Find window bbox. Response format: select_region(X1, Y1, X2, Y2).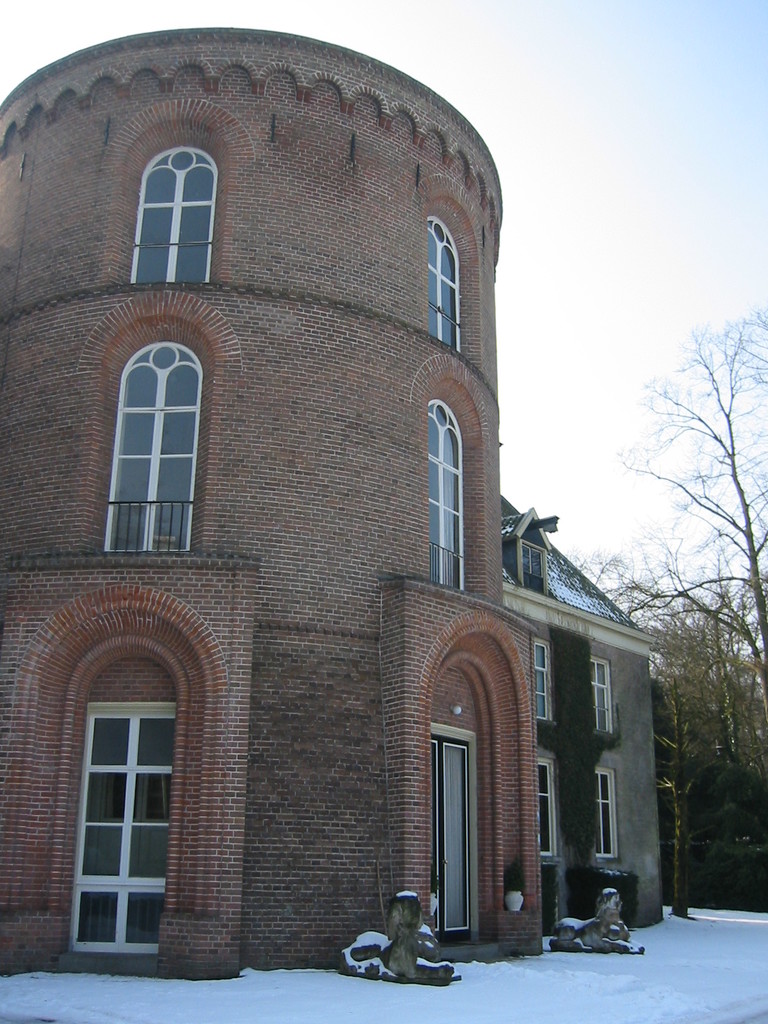
select_region(593, 765, 618, 851).
